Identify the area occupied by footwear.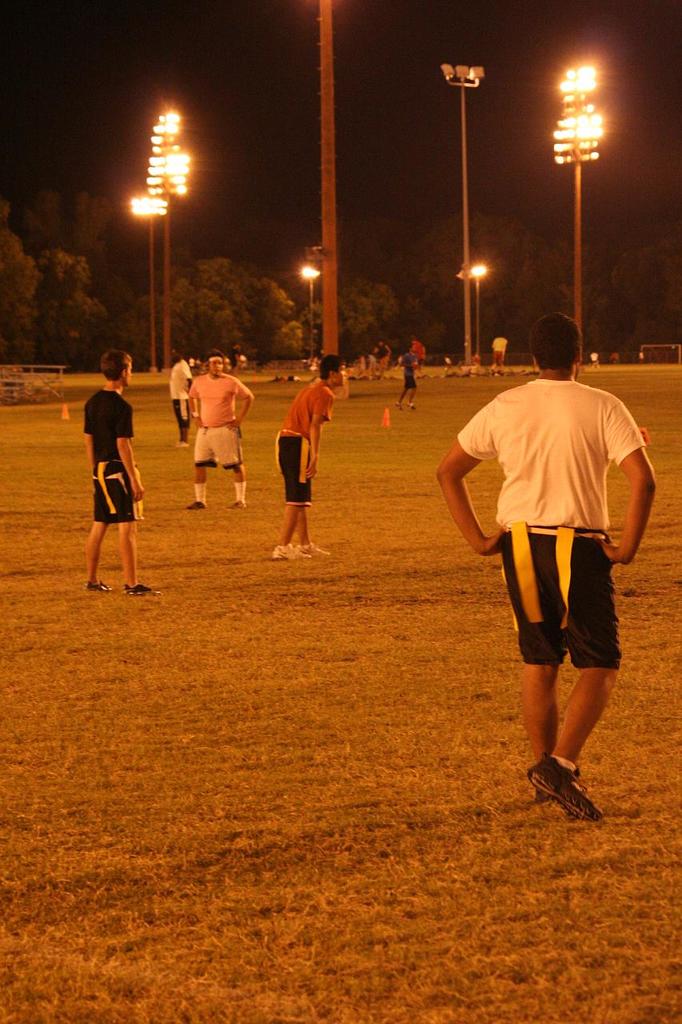
Area: x1=187 y1=496 x2=215 y2=512.
